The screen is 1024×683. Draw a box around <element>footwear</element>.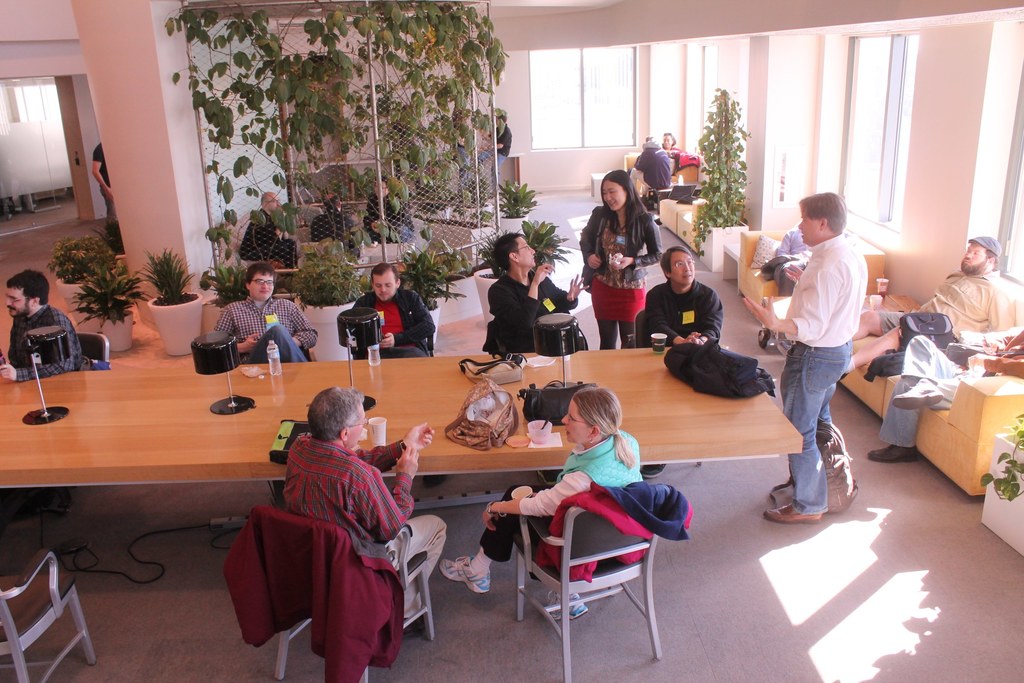
[left=767, top=505, right=822, bottom=527].
